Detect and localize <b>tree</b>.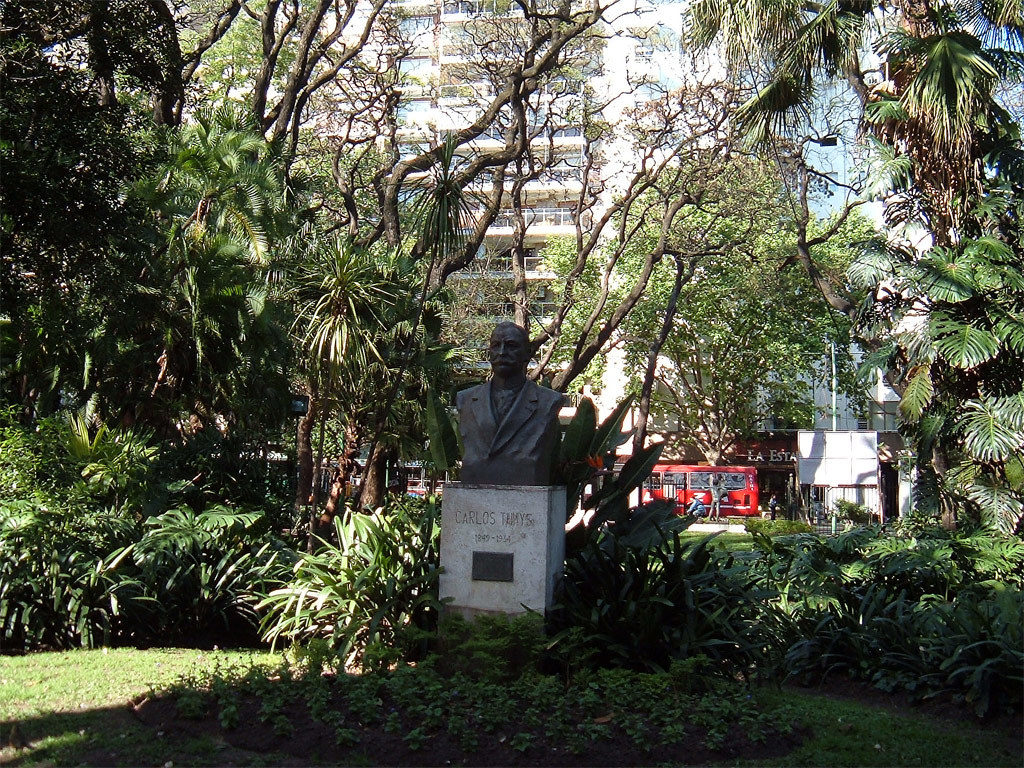
Localized at bbox=[287, 249, 399, 548].
